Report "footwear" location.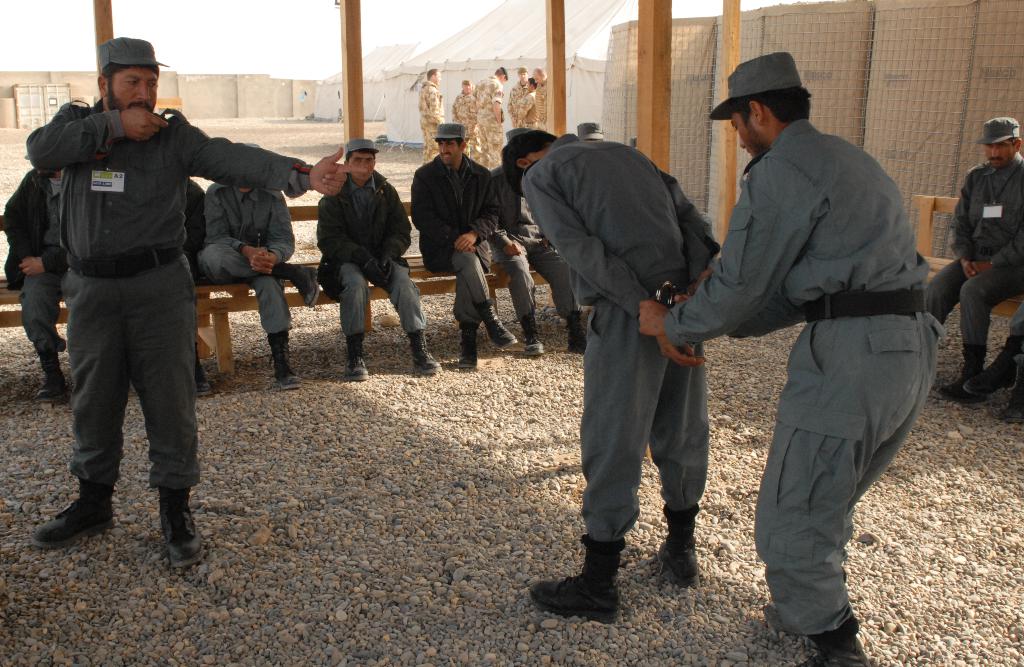
Report: 800:628:870:666.
